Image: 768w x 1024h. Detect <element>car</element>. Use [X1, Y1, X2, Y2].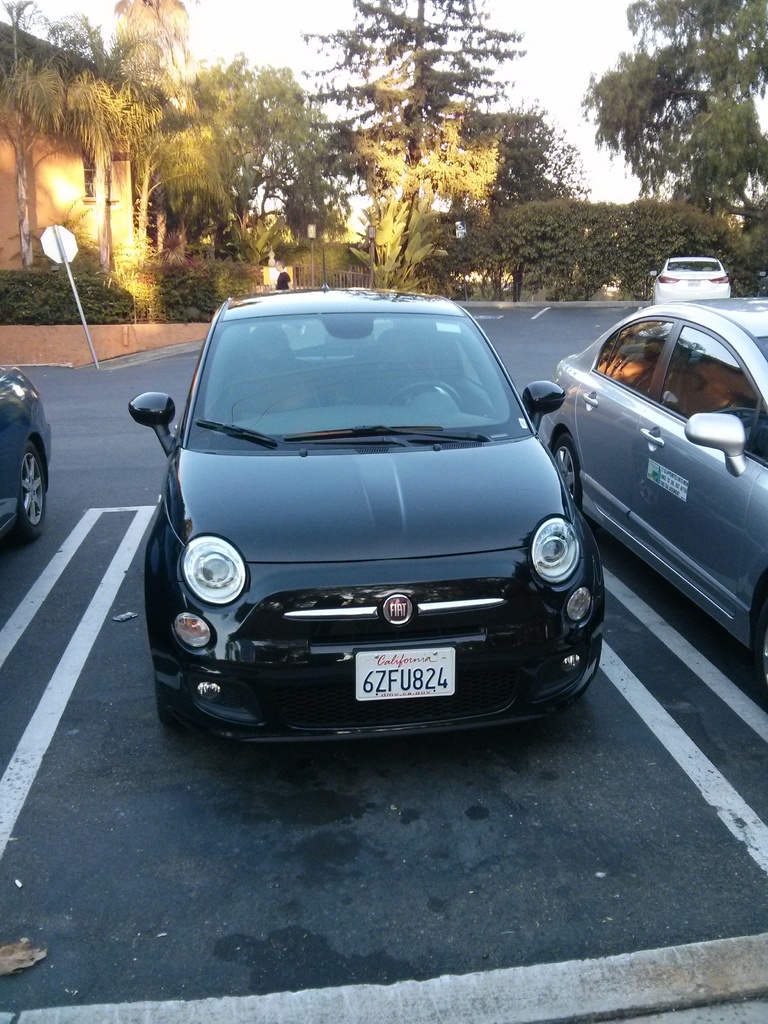
[129, 284, 606, 755].
